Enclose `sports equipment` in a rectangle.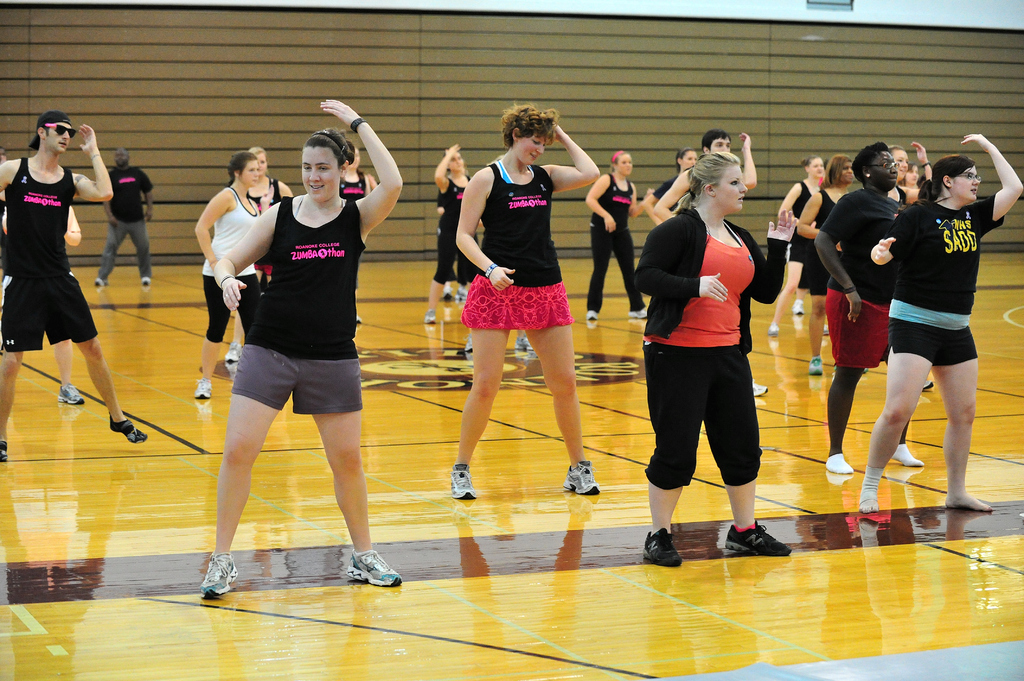
x1=723 y1=523 x2=794 y2=558.
